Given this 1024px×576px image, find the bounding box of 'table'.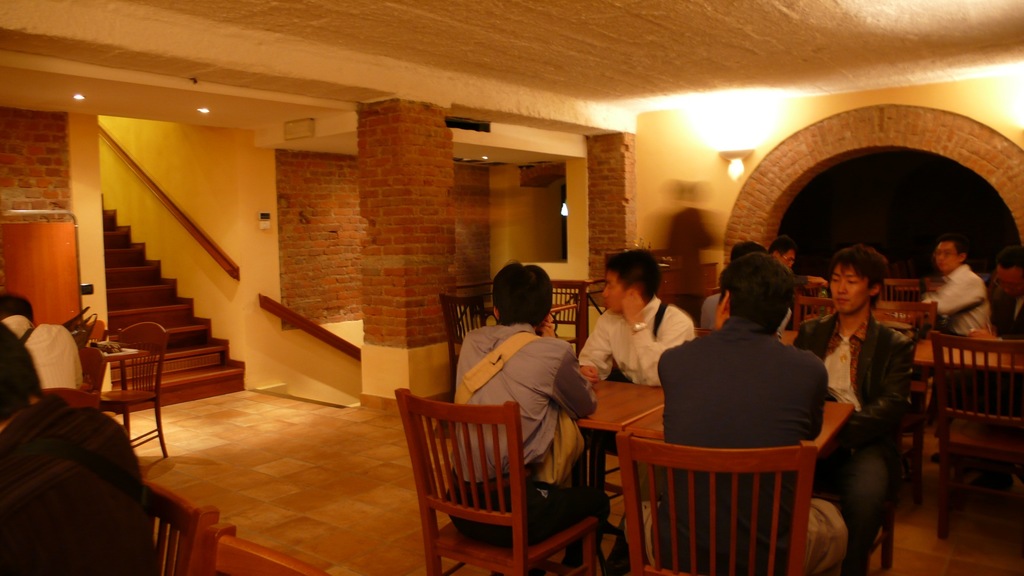
x1=912 y1=324 x2=1023 y2=499.
